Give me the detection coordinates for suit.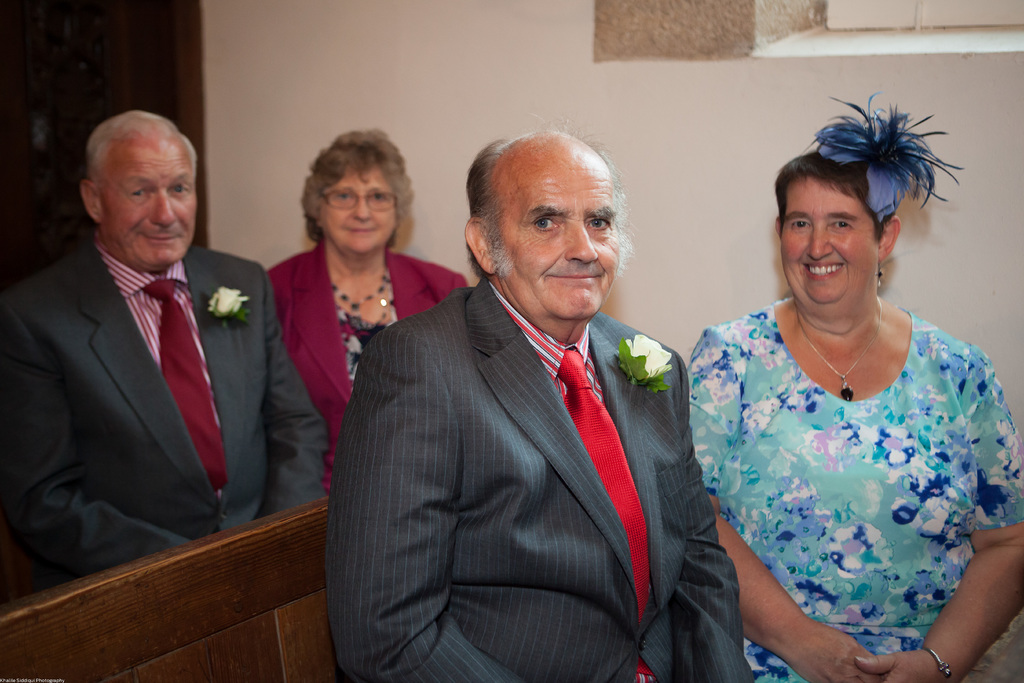
{"x1": 23, "y1": 143, "x2": 288, "y2": 589}.
